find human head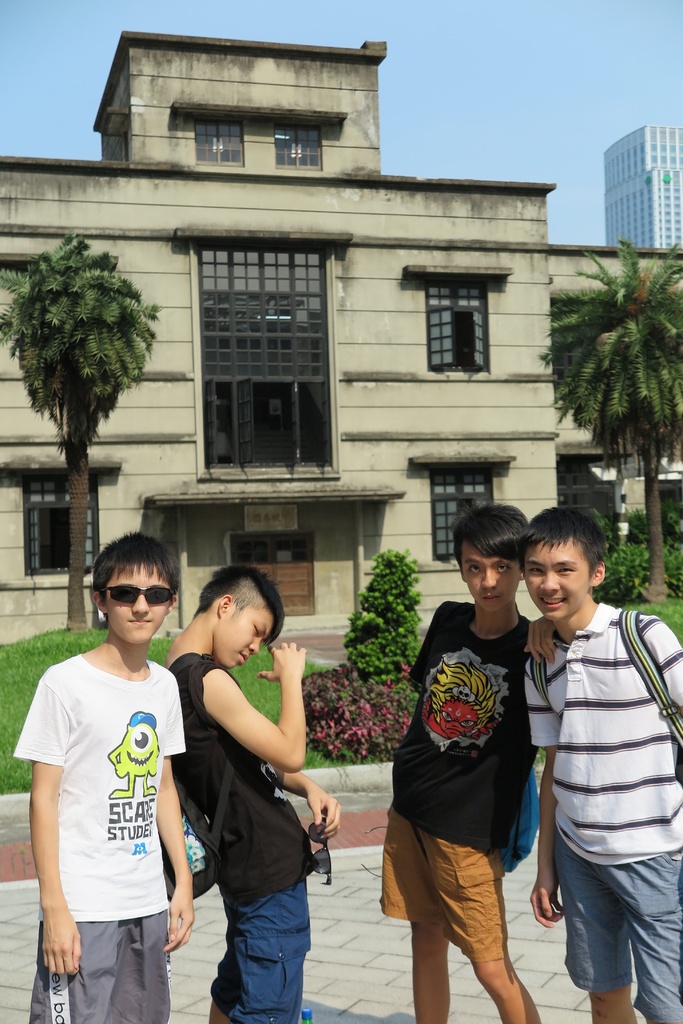
456:502:526:611
